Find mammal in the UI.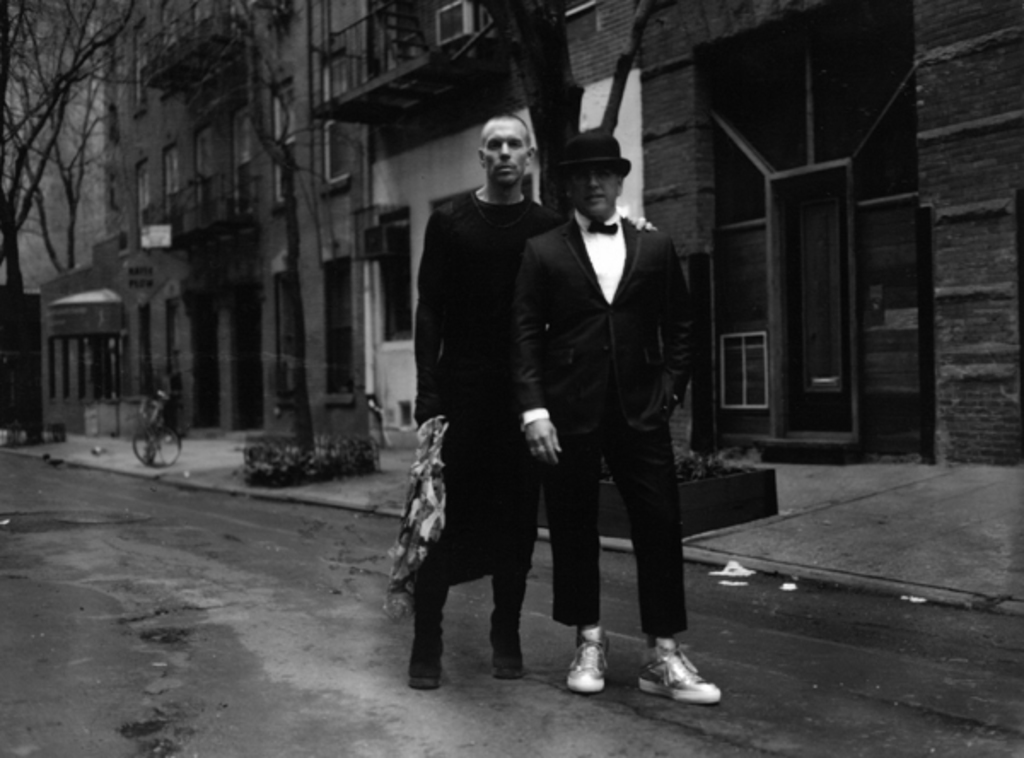
UI element at bbox(389, 123, 611, 700).
